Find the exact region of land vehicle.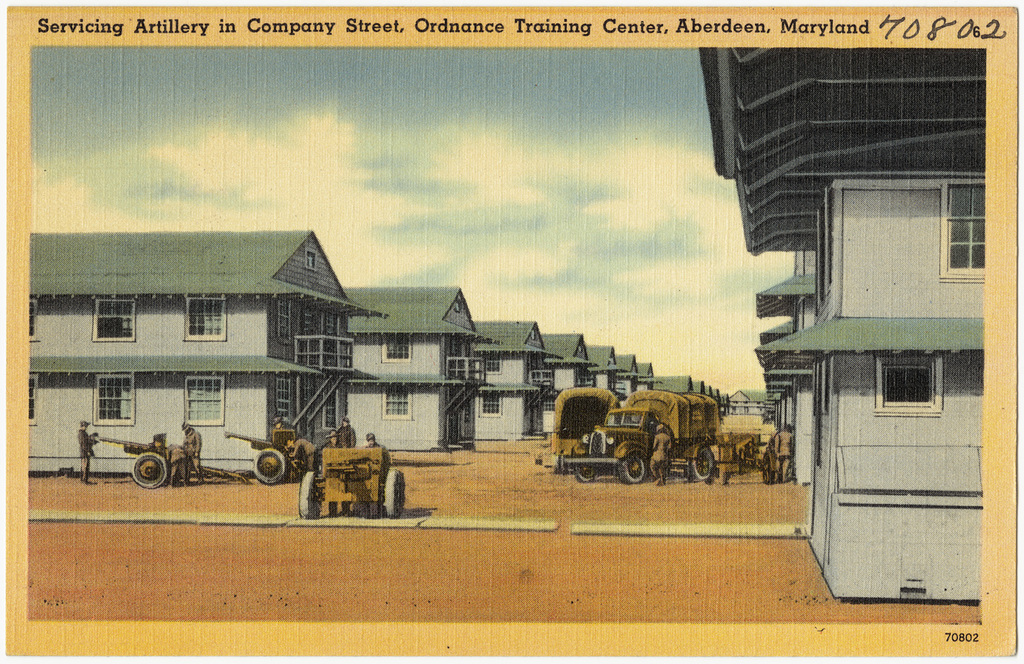
Exact region: bbox(298, 448, 406, 516).
